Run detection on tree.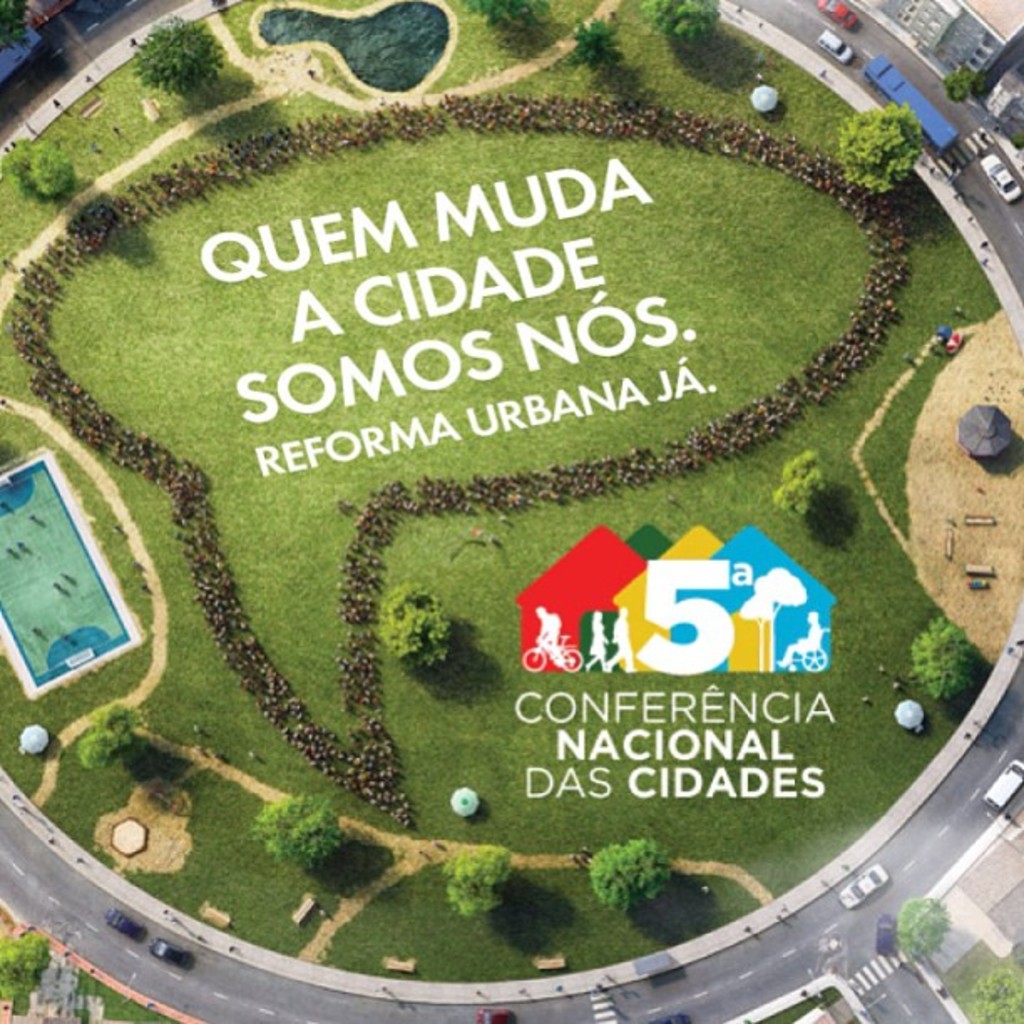
Result: (634, 0, 728, 52).
